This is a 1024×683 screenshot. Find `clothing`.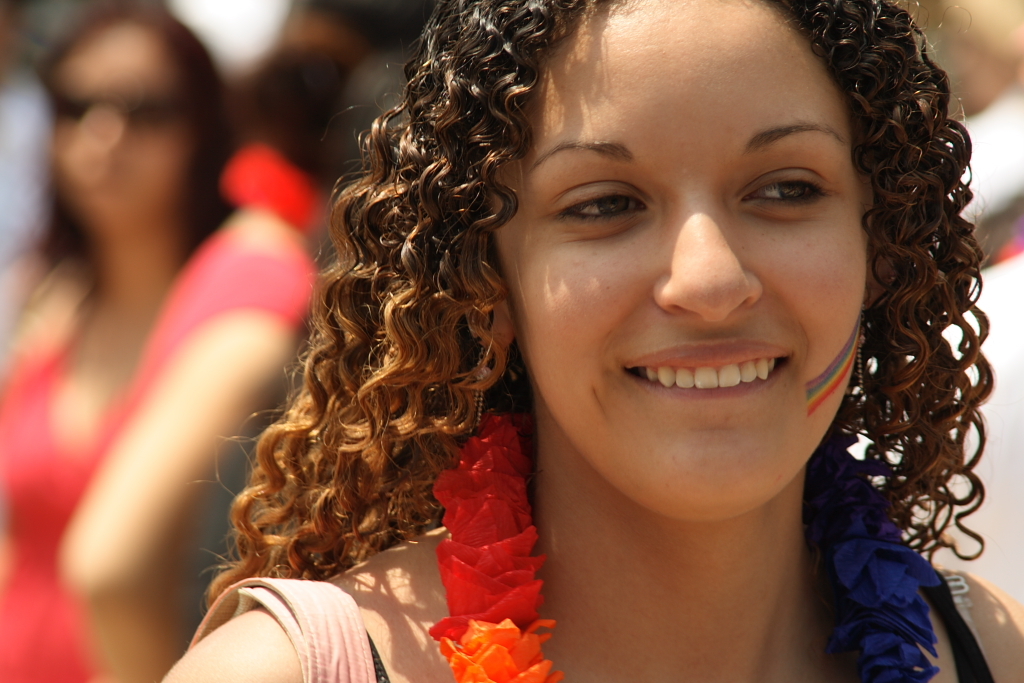
Bounding box: 3, 214, 341, 682.
